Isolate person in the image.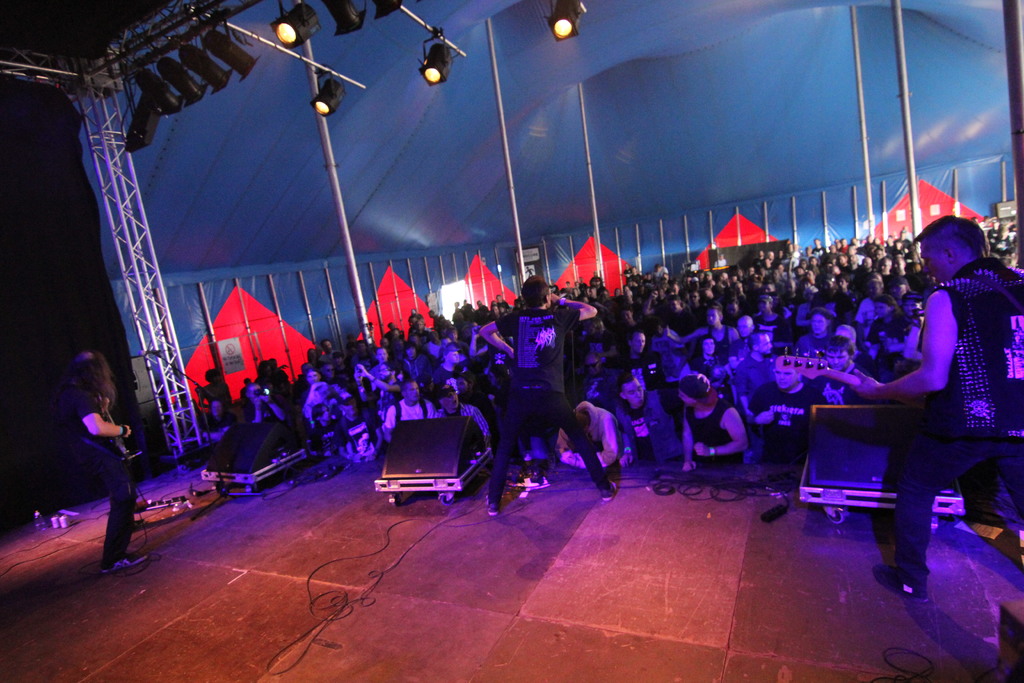
Isolated region: box=[833, 324, 877, 369].
